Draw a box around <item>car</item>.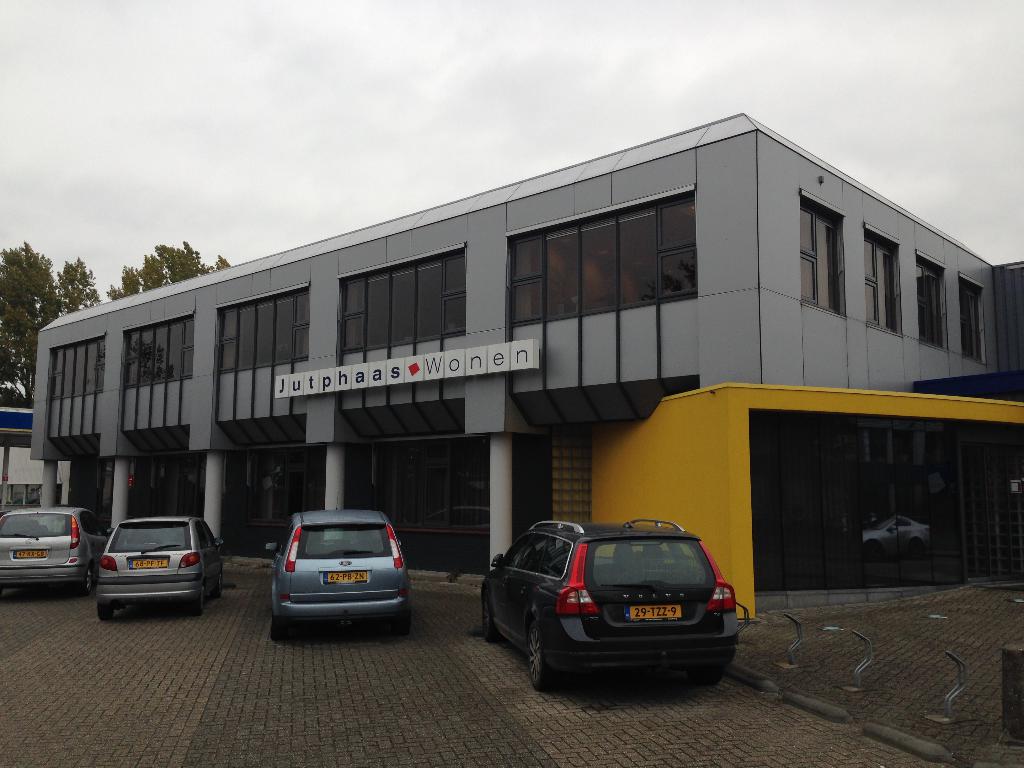
269, 497, 408, 641.
